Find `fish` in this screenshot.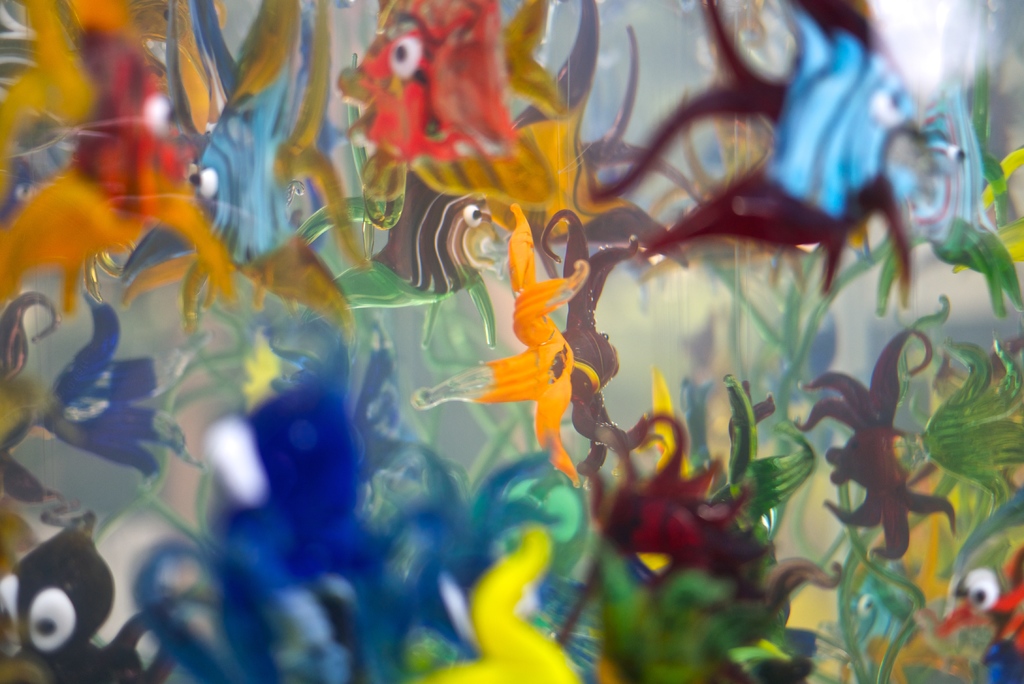
The bounding box for `fish` is x1=123 y1=0 x2=359 y2=324.
